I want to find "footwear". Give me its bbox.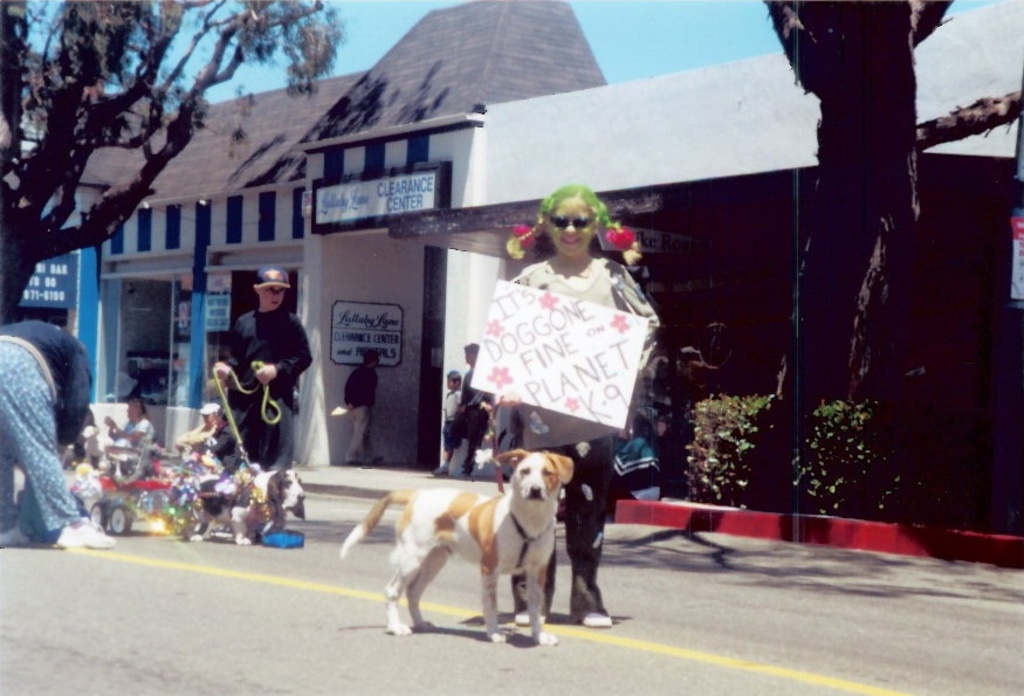
{"x1": 575, "y1": 608, "x2": 610, "y2": 623}.
